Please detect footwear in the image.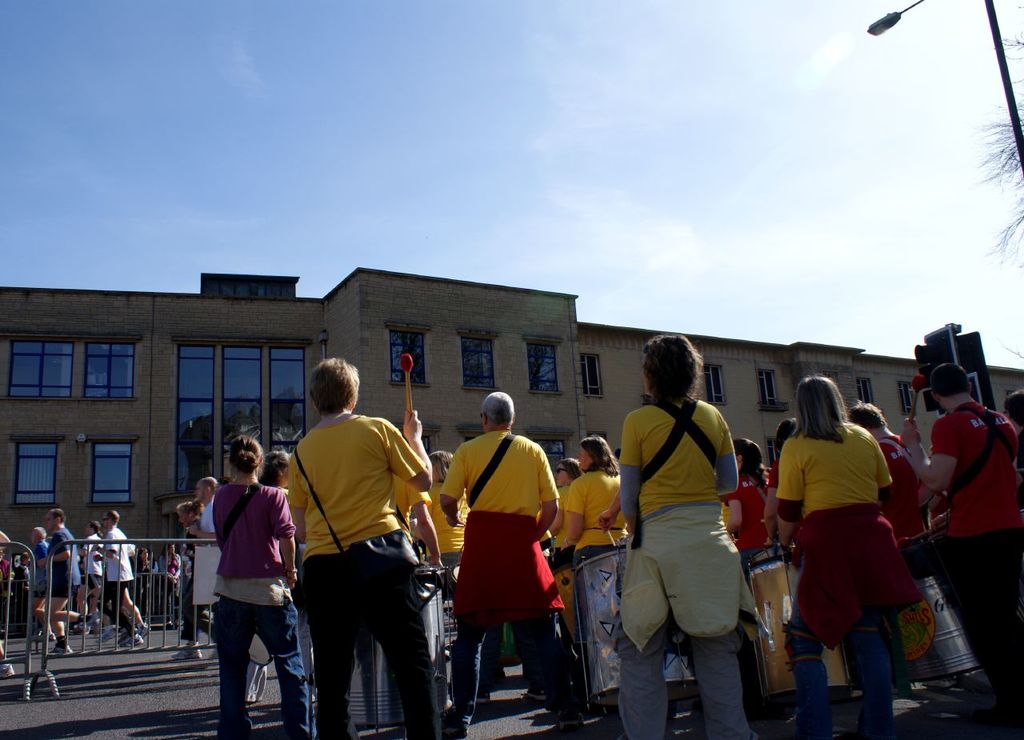
crop(54, 646, 75, 658).
